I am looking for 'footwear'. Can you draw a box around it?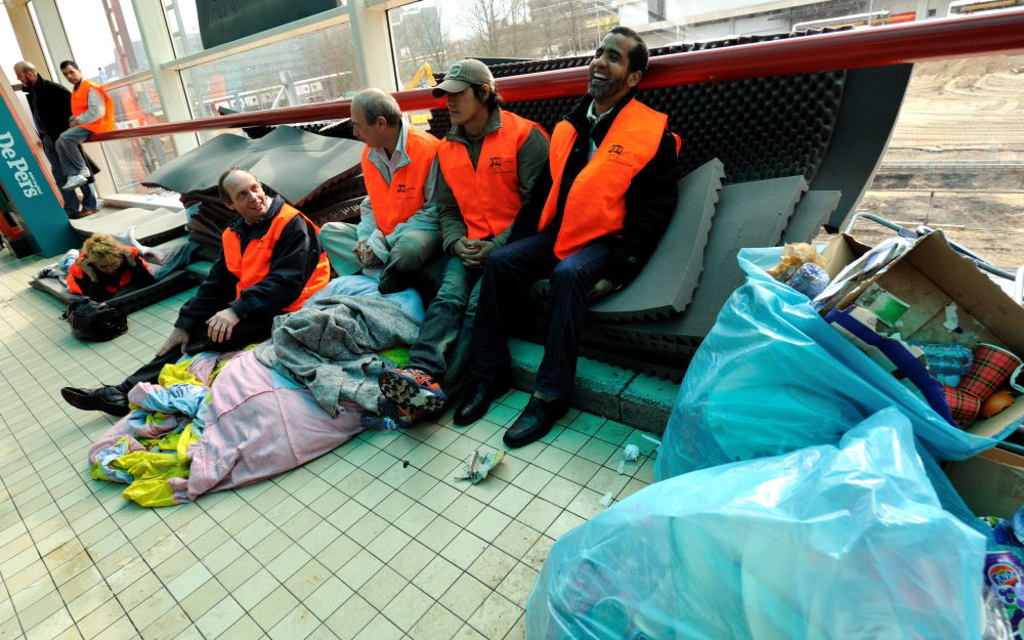
Sure, the bounding box is {"x1": 384, "y1": 360, "x2": 451, "y2": 409}.
